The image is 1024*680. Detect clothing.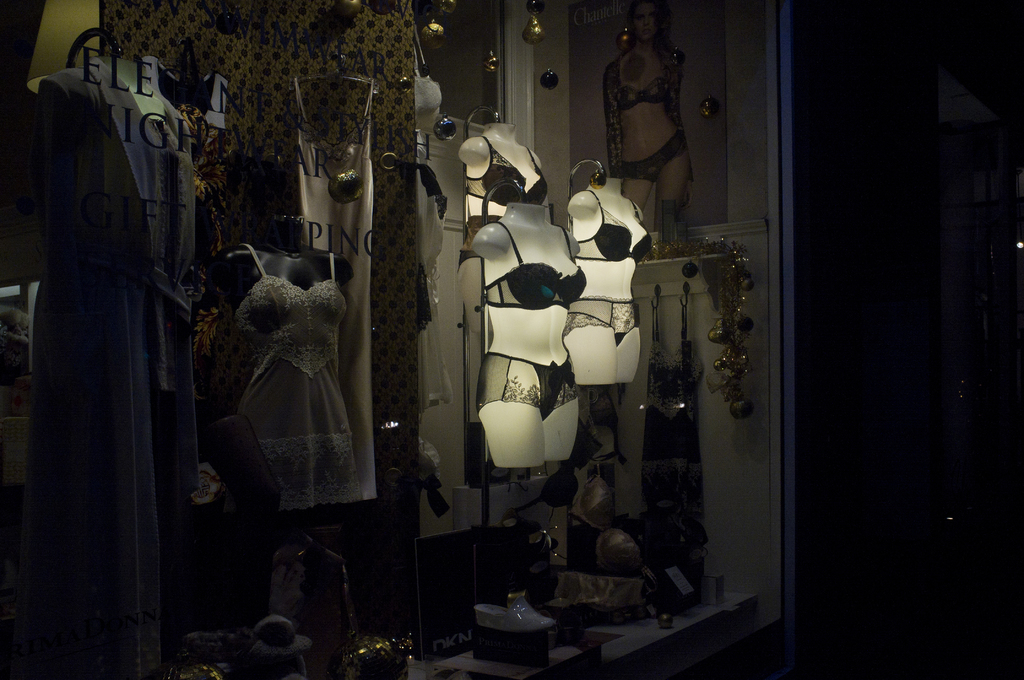
Detection: detection(485, 218, 590, 309).
